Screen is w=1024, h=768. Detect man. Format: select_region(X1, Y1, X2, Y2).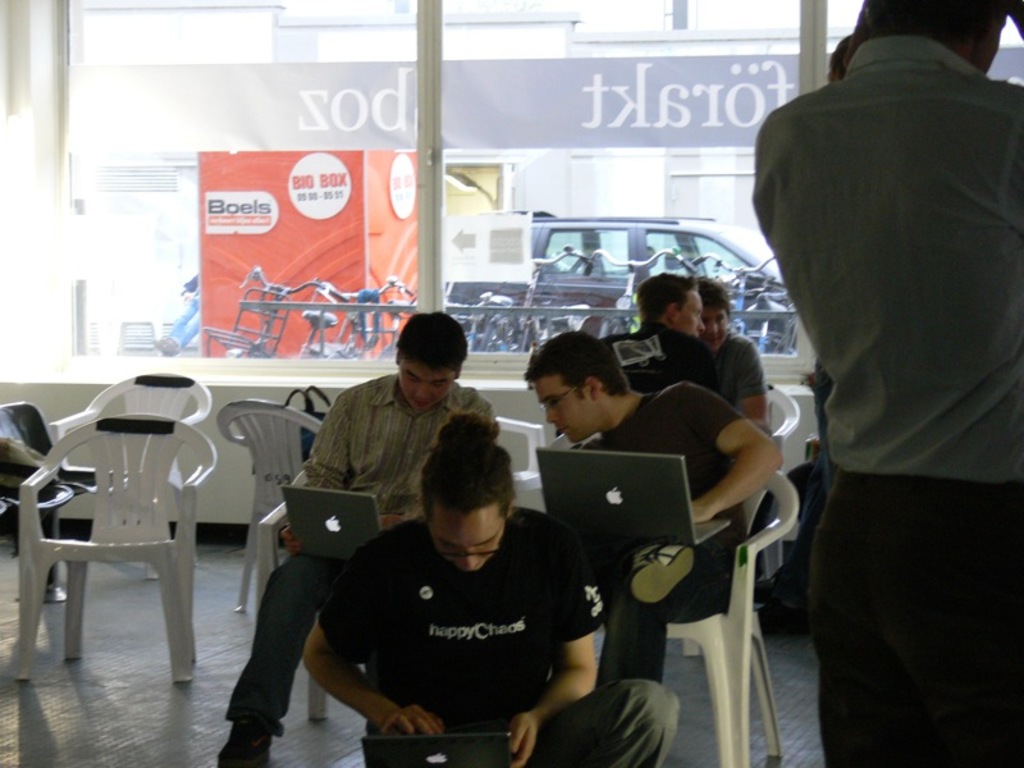
select_region(609, 279, 723, 383).
